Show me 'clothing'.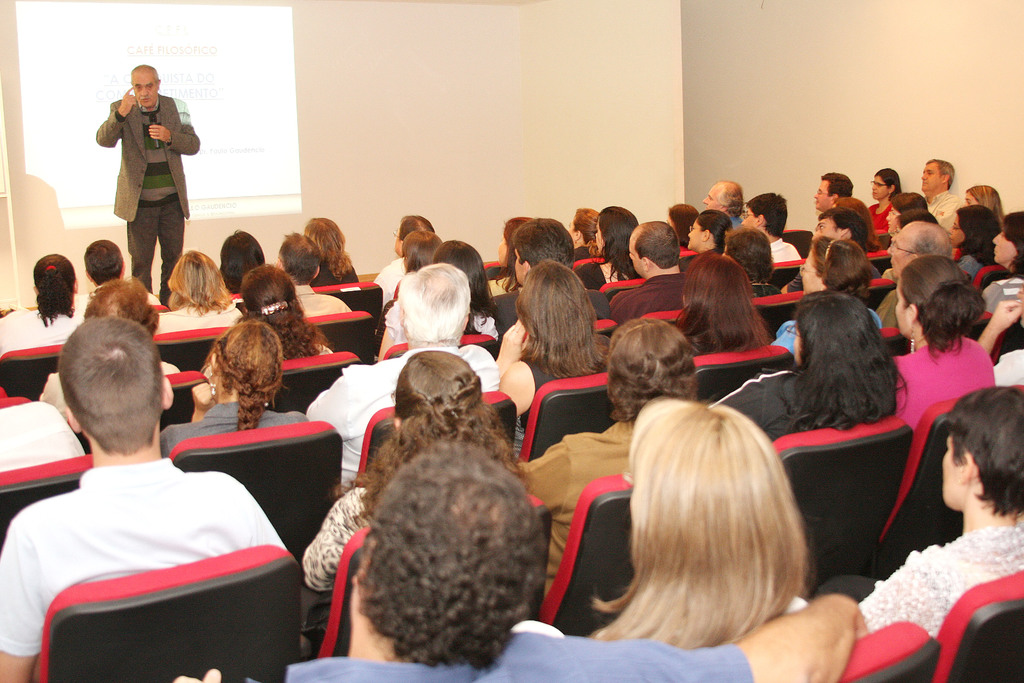
'clothing' is here: [487, 292, 528, 334].
